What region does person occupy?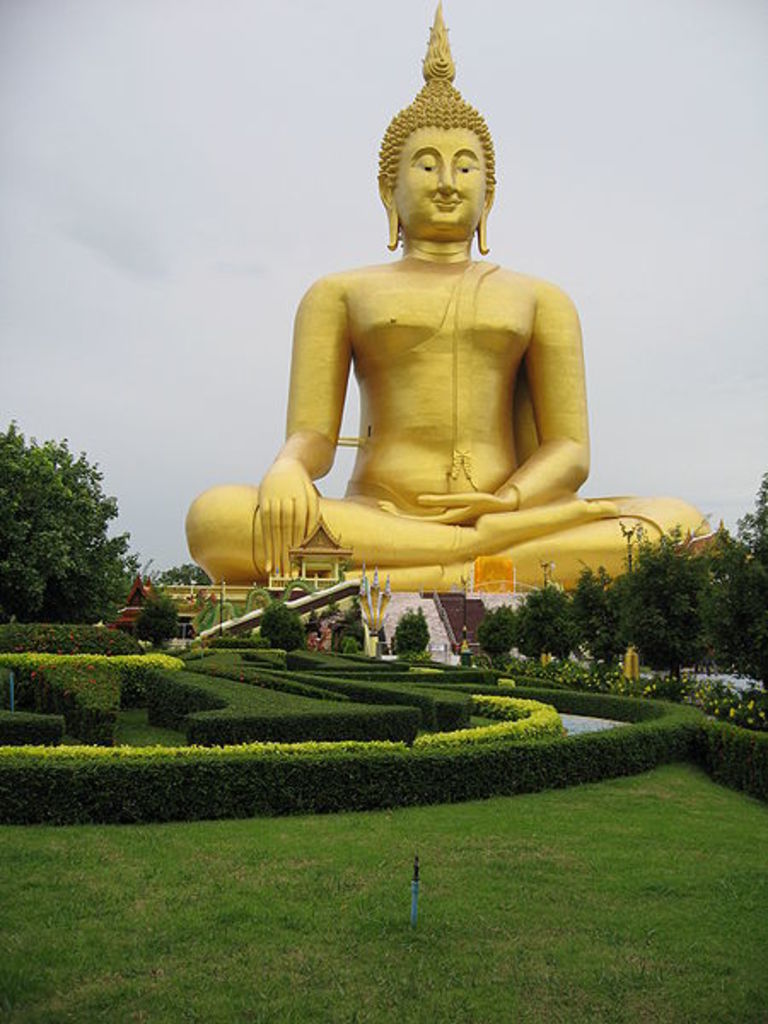
220:82:628:679.
